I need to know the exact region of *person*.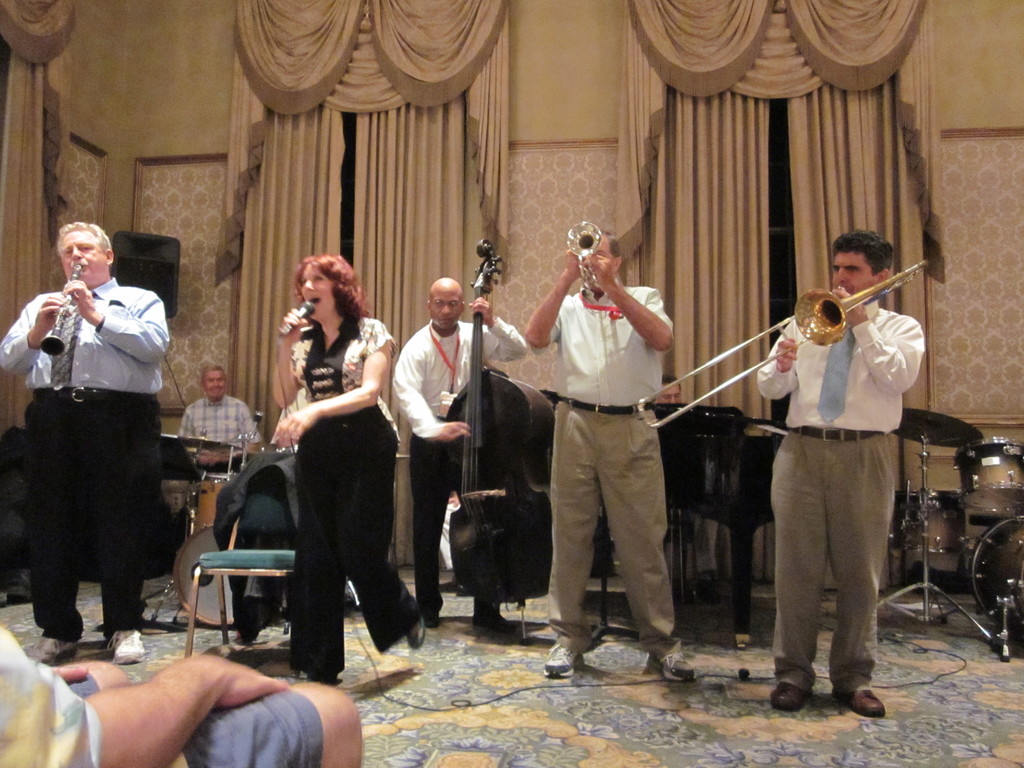
Region: <bbox>724, 205, 918, 721</bbox>.
